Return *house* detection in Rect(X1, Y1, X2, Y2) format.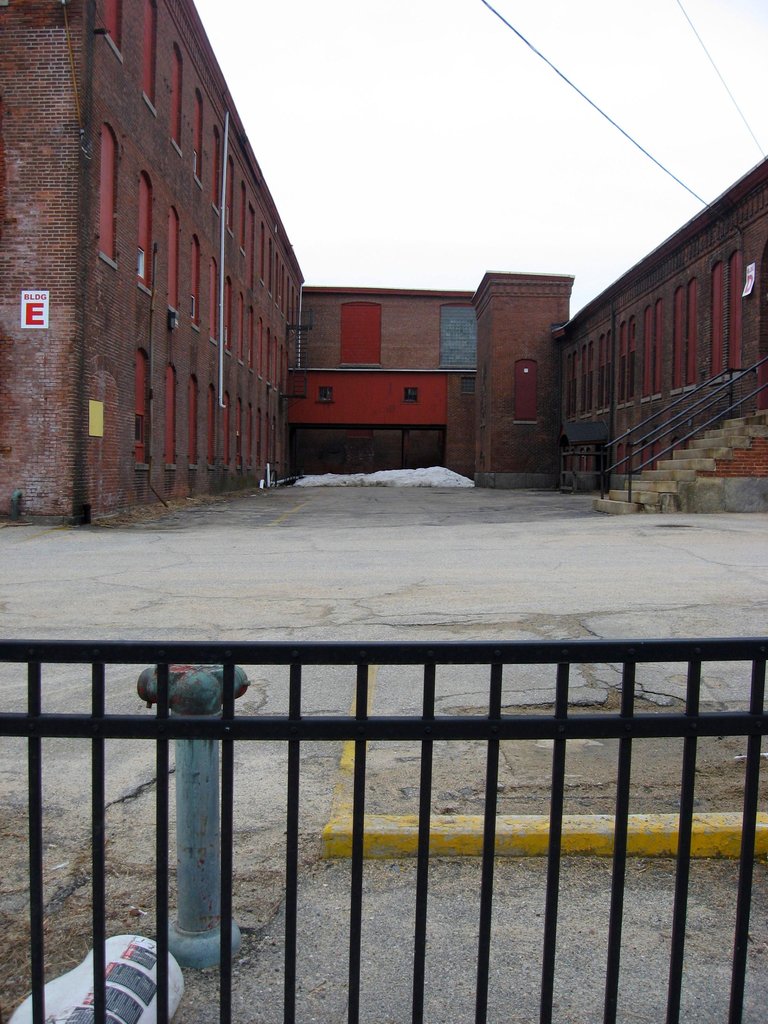
Rect(541, 169, 767, 488).
